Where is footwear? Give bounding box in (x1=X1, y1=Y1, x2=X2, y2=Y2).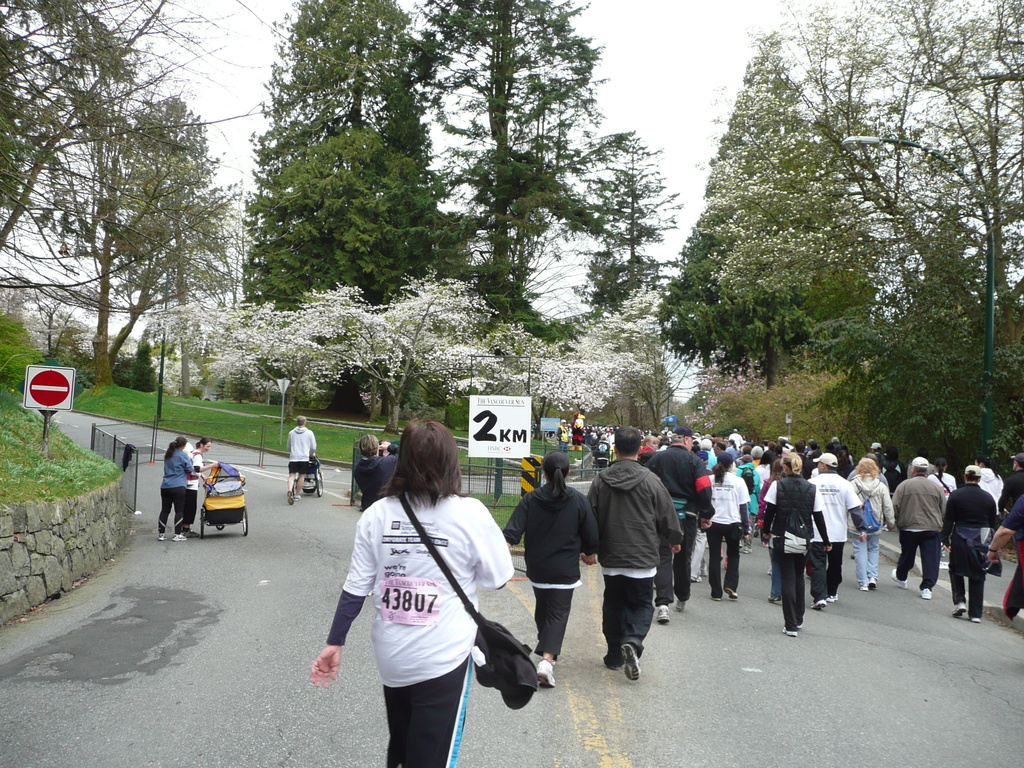
(x1=966, y1=618, x2=984, y2=624).
